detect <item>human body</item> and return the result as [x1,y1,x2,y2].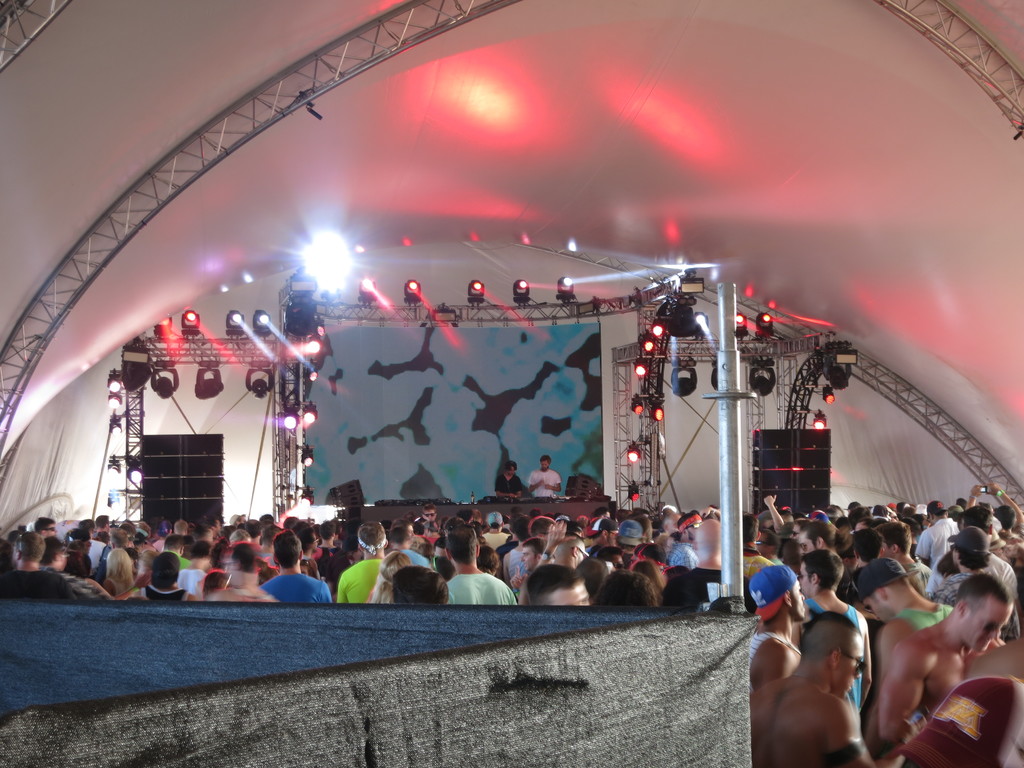
[492,474,529,501].
